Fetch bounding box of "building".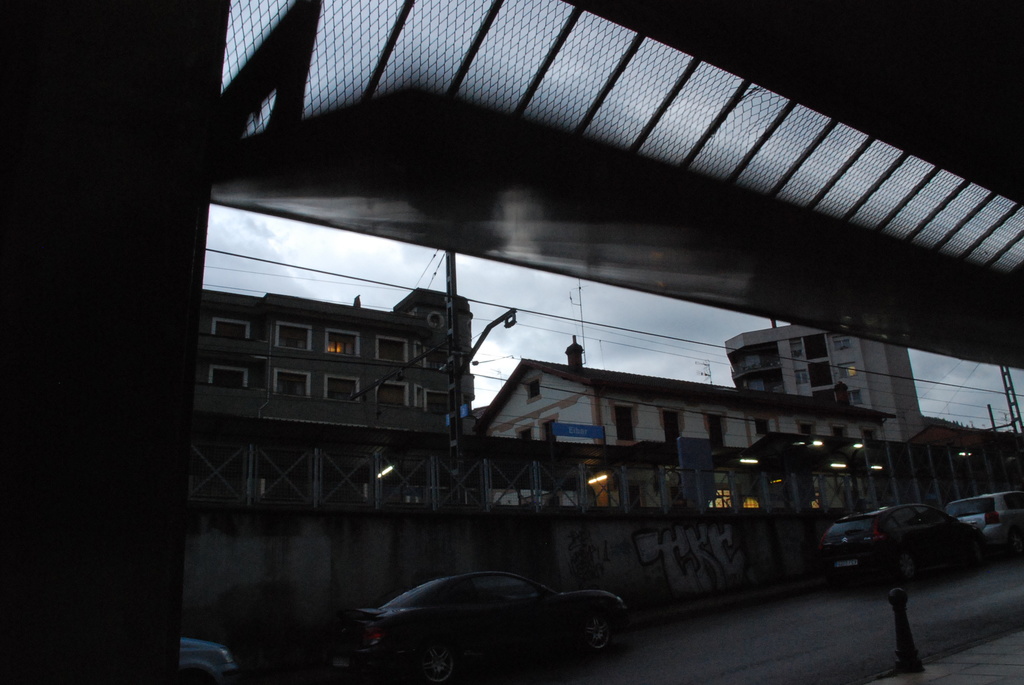
Bbox: region(472, 331, 895, 510).
